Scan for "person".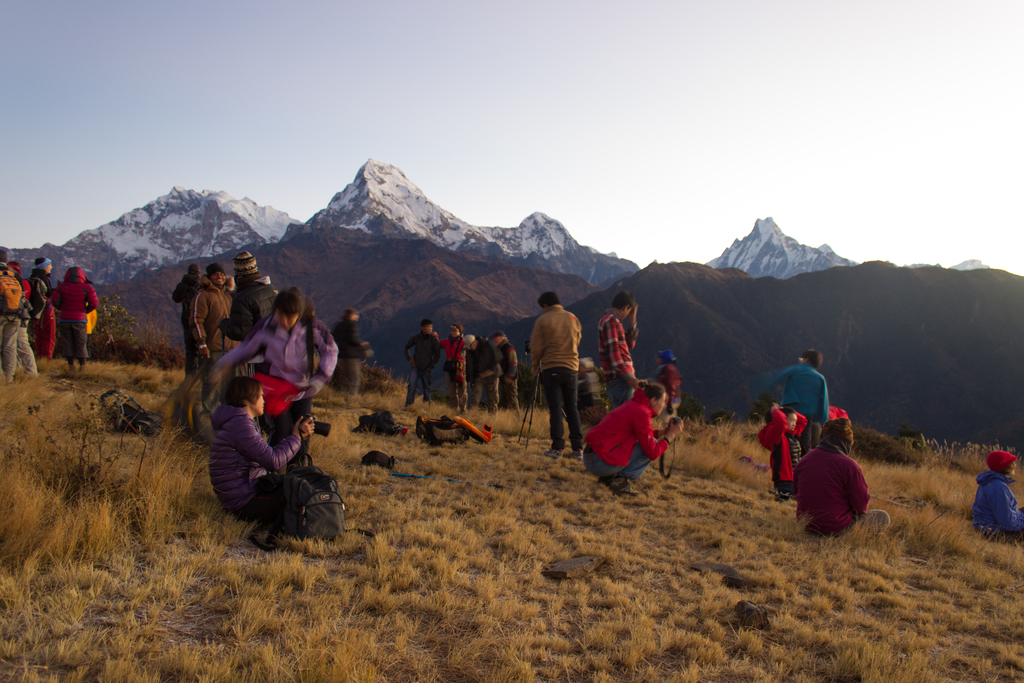
Scan result: <bbox>438, 318, 470, 413</bbox>.
